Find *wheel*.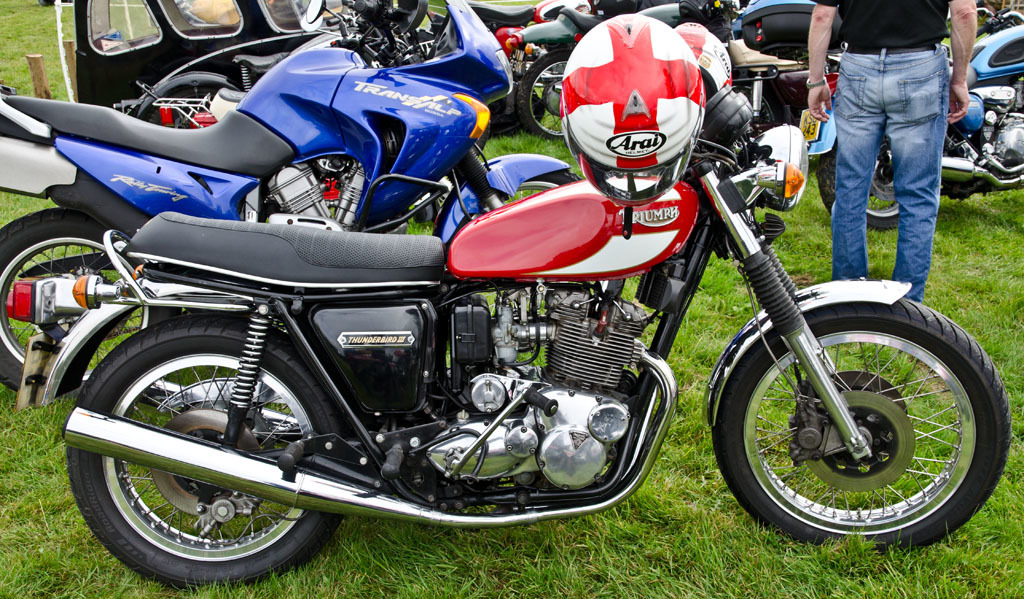
x1=67, y1=318, x2=355, y2=593.
